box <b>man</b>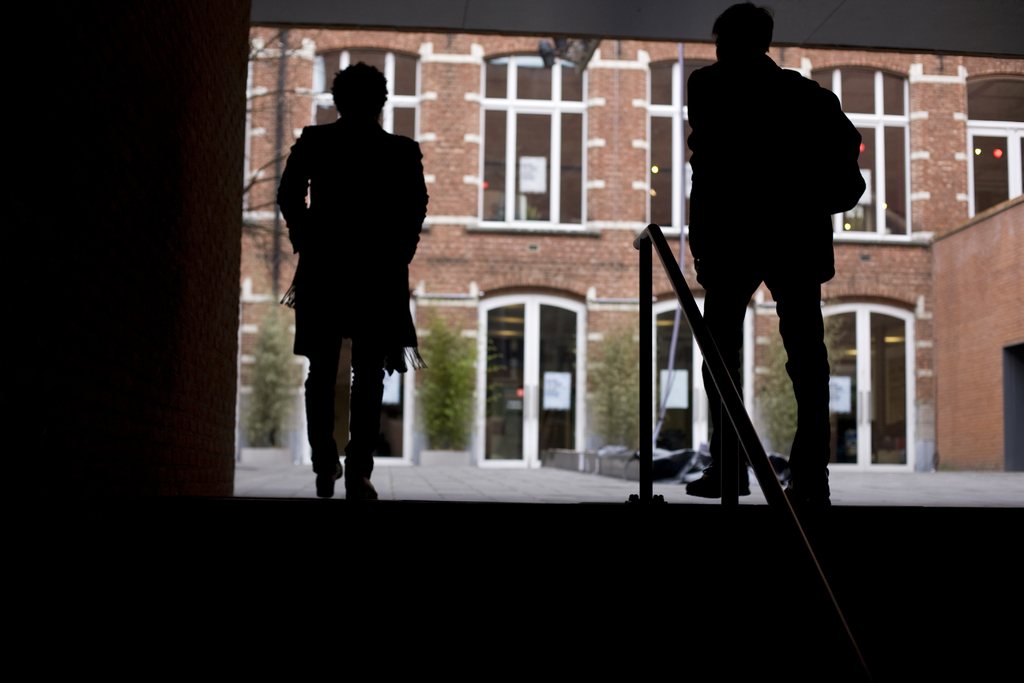
BBox(666, 0, 883, 547)
